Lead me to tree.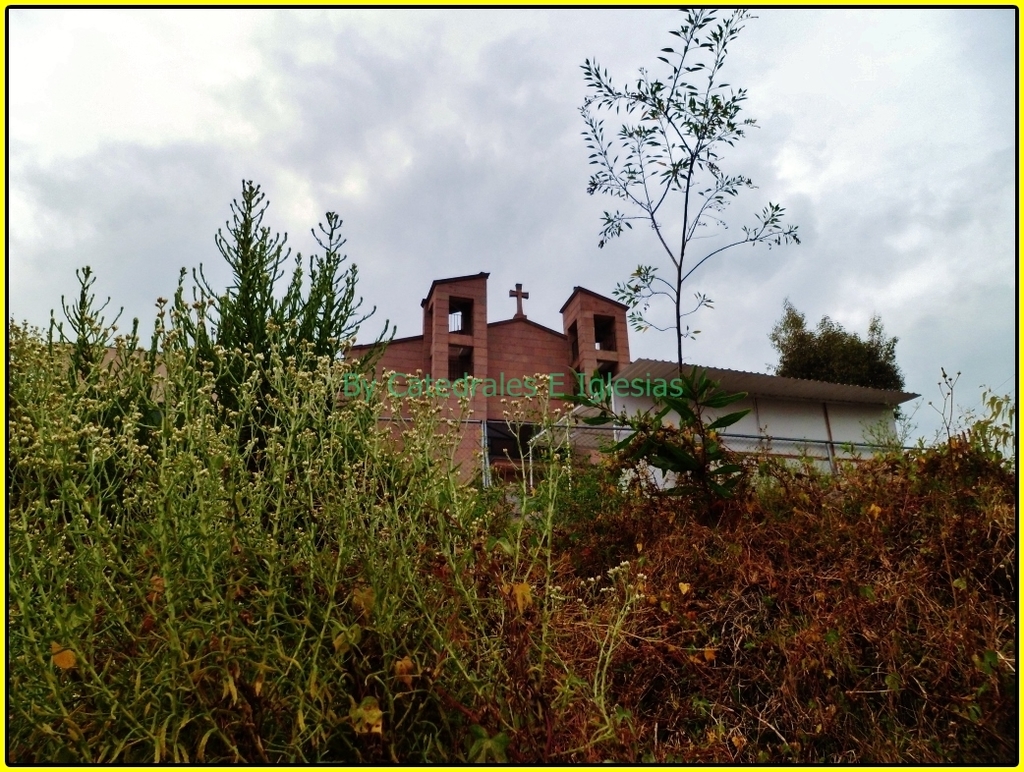
Lead to [left=768, top=298, right=912, bottom=420].
